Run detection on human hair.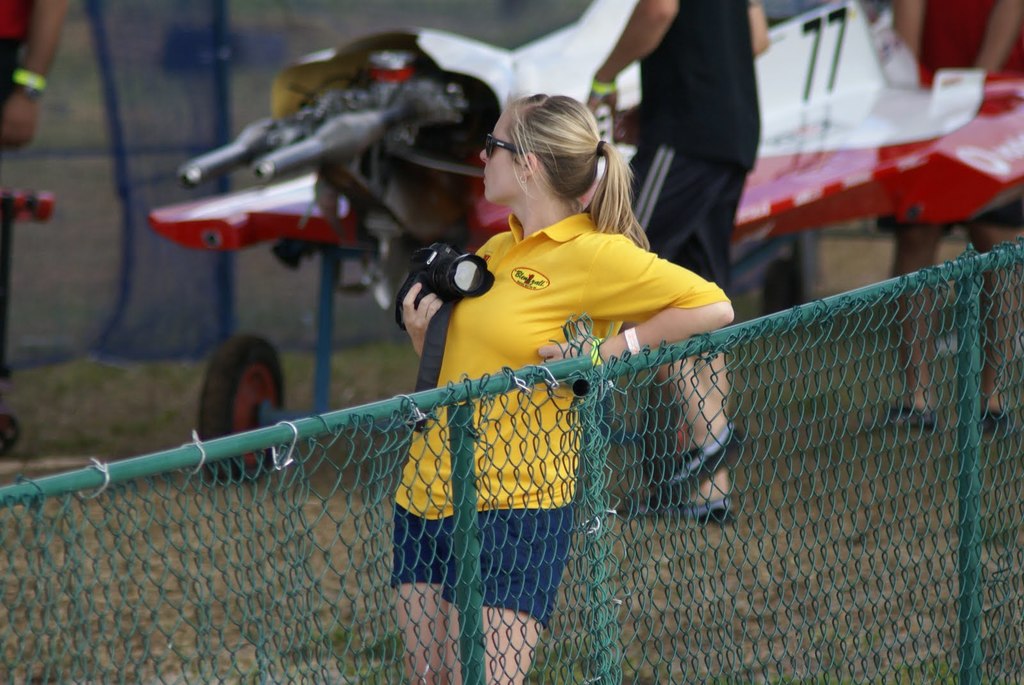
Result: (left=488, top=102, right=657, bottom=245).
